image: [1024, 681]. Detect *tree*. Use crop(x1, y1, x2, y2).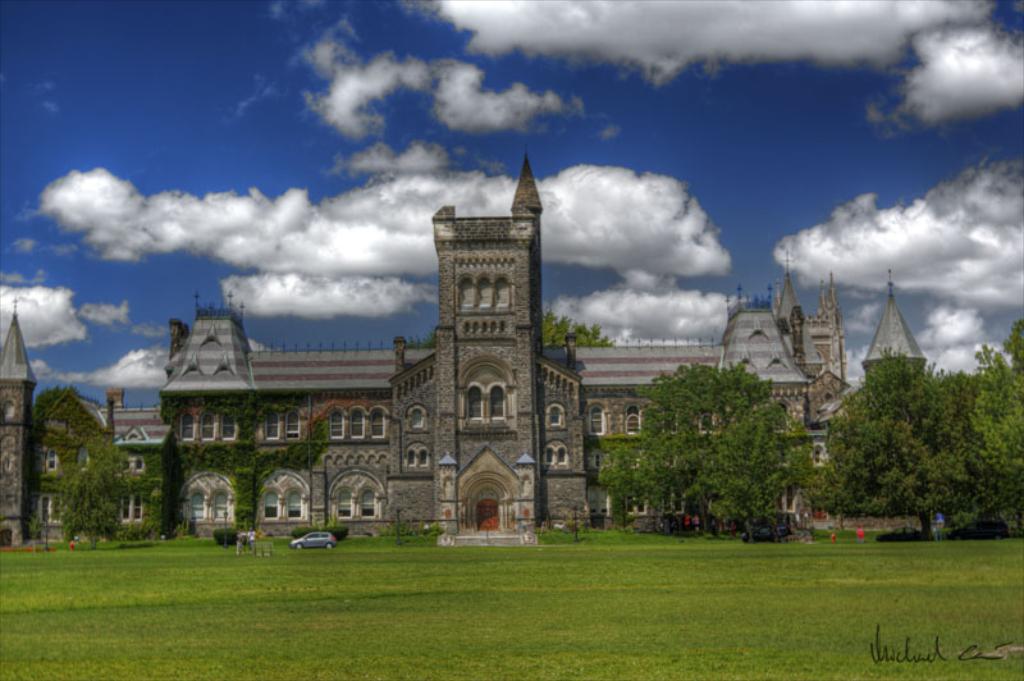
crop(998, 312, 1023, 376).
